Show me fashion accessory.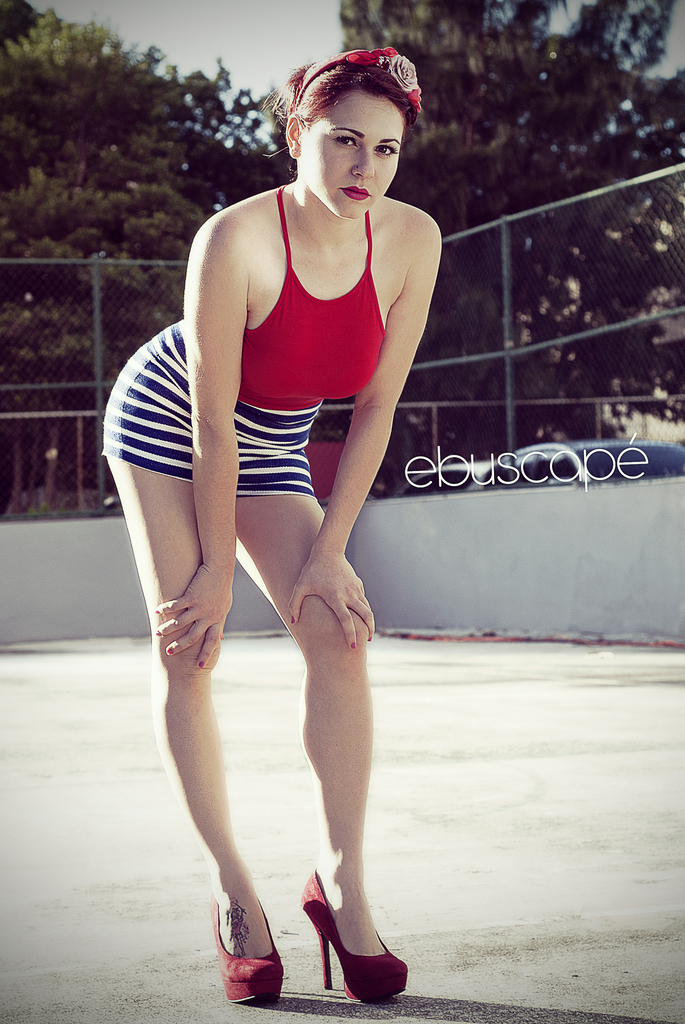
fashion accessory is here: [left=153, top=630, right=163, bottom=637].
